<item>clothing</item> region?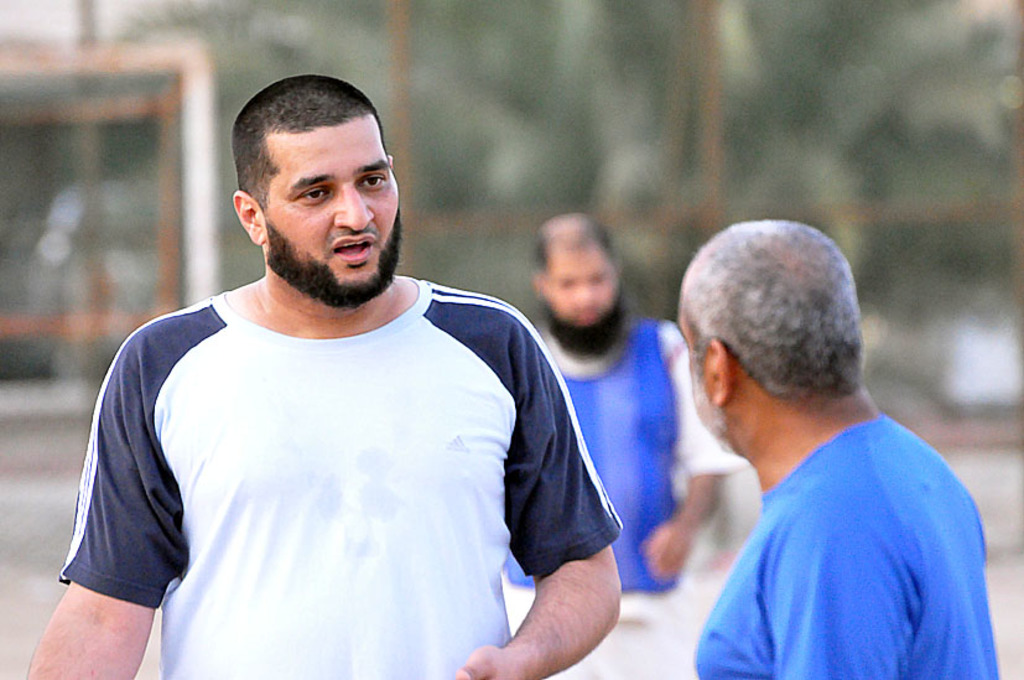
{"left": 696, "top": 414, "right": 1002, "bottom": 679}
